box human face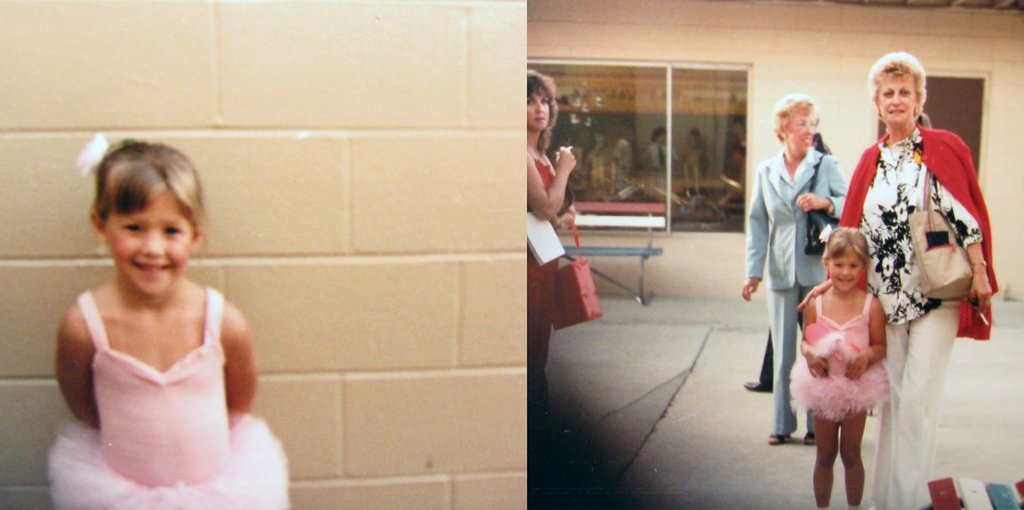
x1=107 y1=195 x2=197 y2=301
